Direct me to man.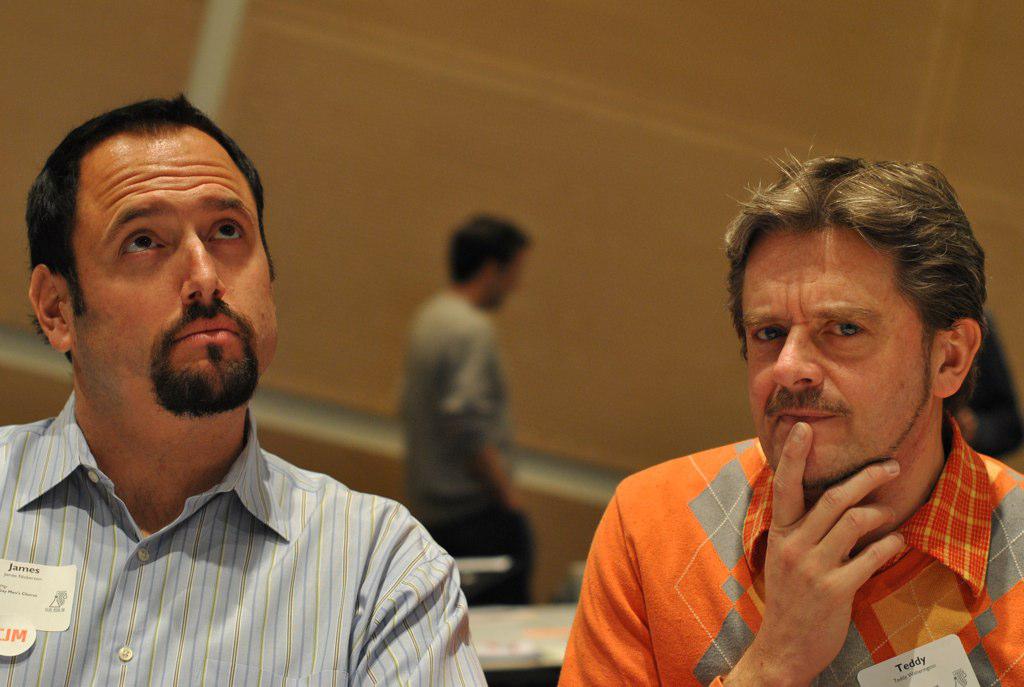
Direction: x1=562 y1=146 x2=1023 y2=686.
